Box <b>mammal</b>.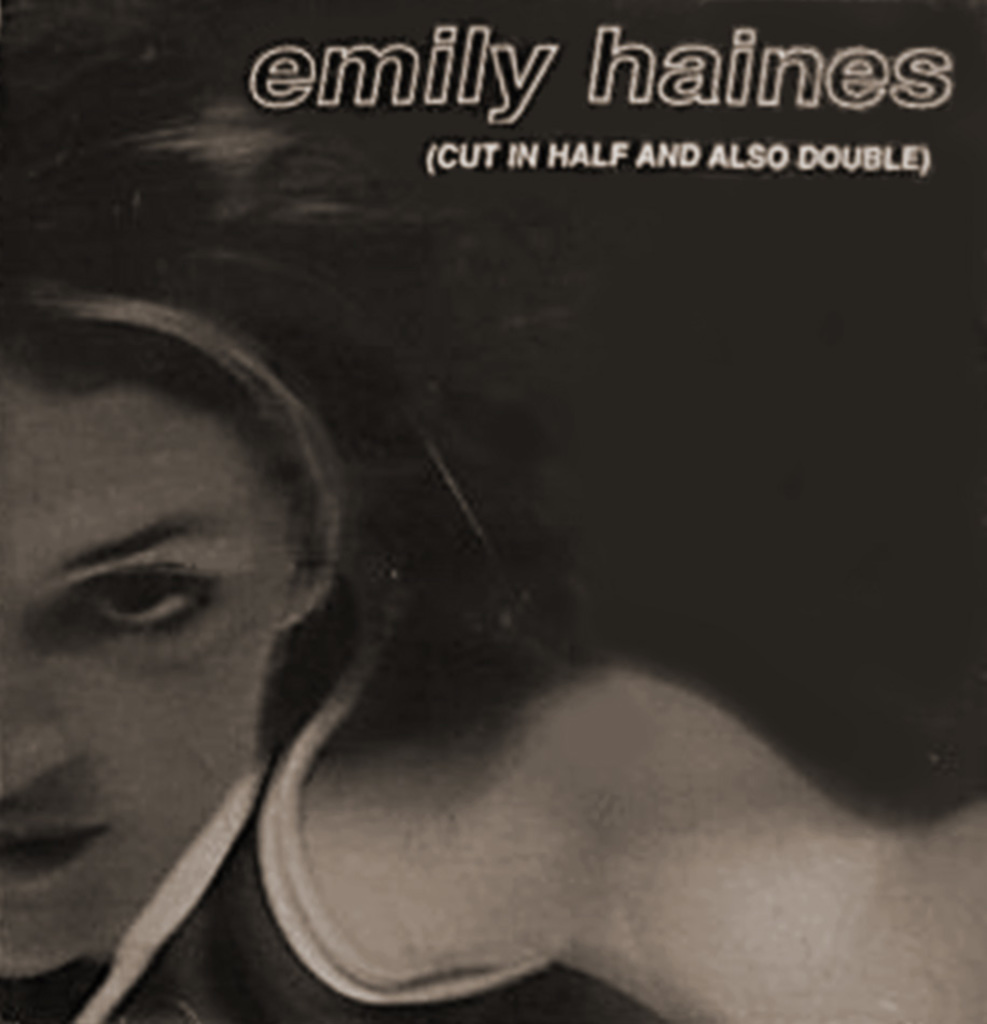
bbox=(0, 129, 964, 997).
